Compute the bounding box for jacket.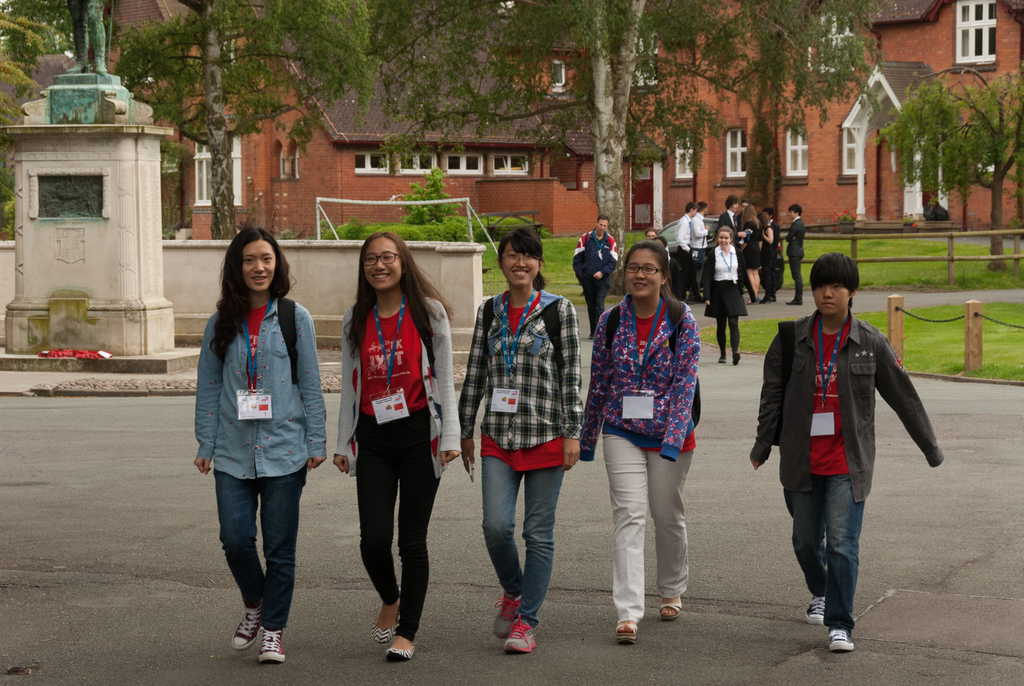
detection(570, 229, 621, 286).
